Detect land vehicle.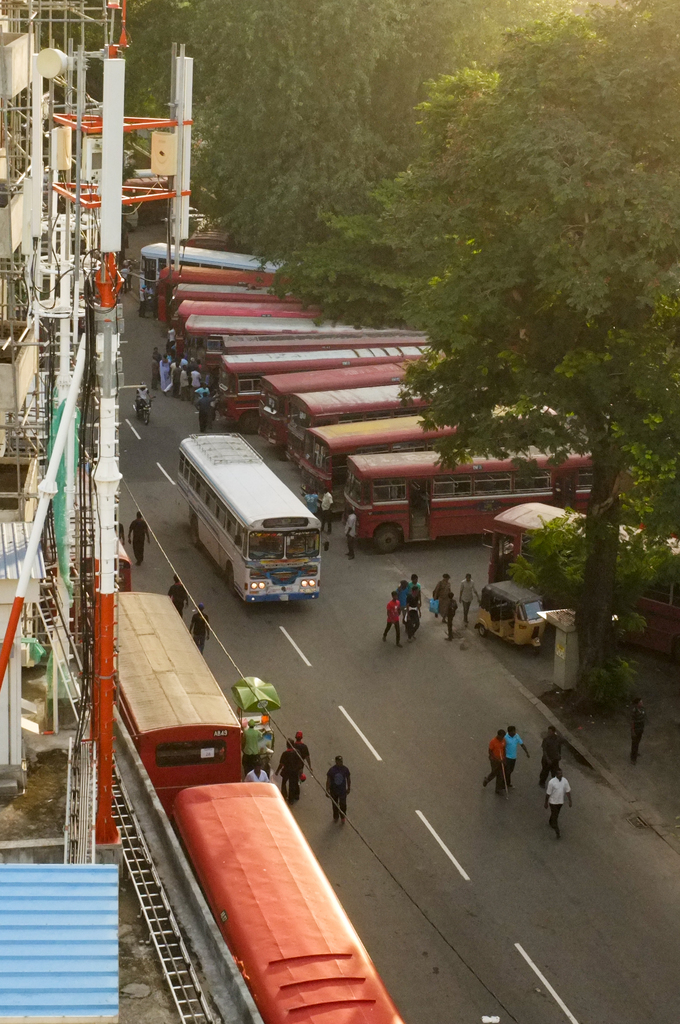
Detected at {"left": 172, "top": 785, "right": 400, "bottom": 1023}.
